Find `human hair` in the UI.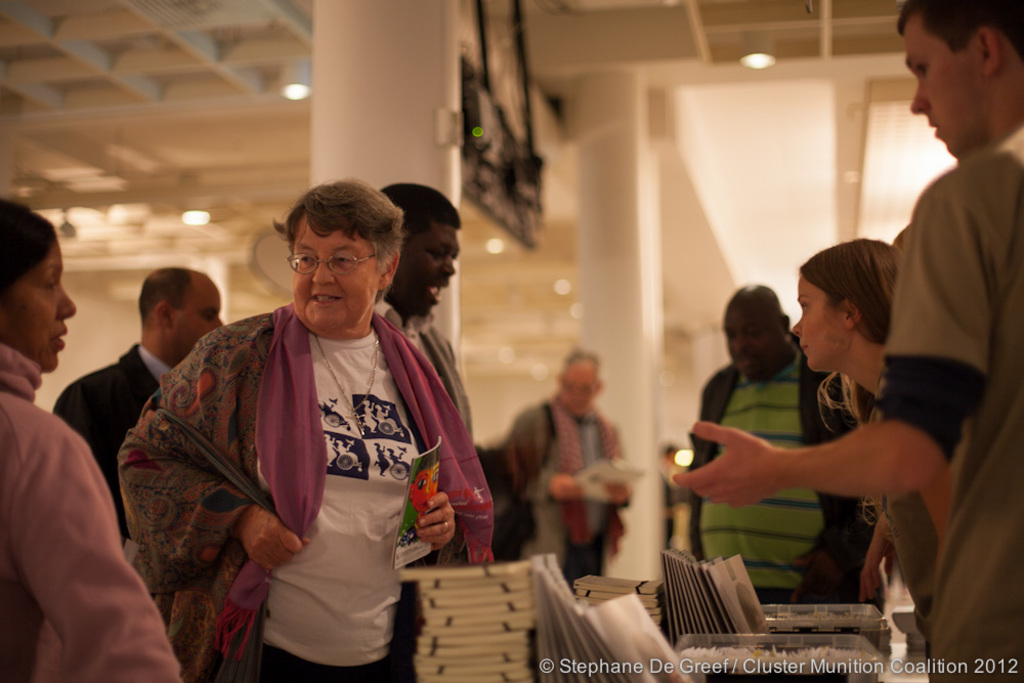
UI element at 896,0,1023,61.
